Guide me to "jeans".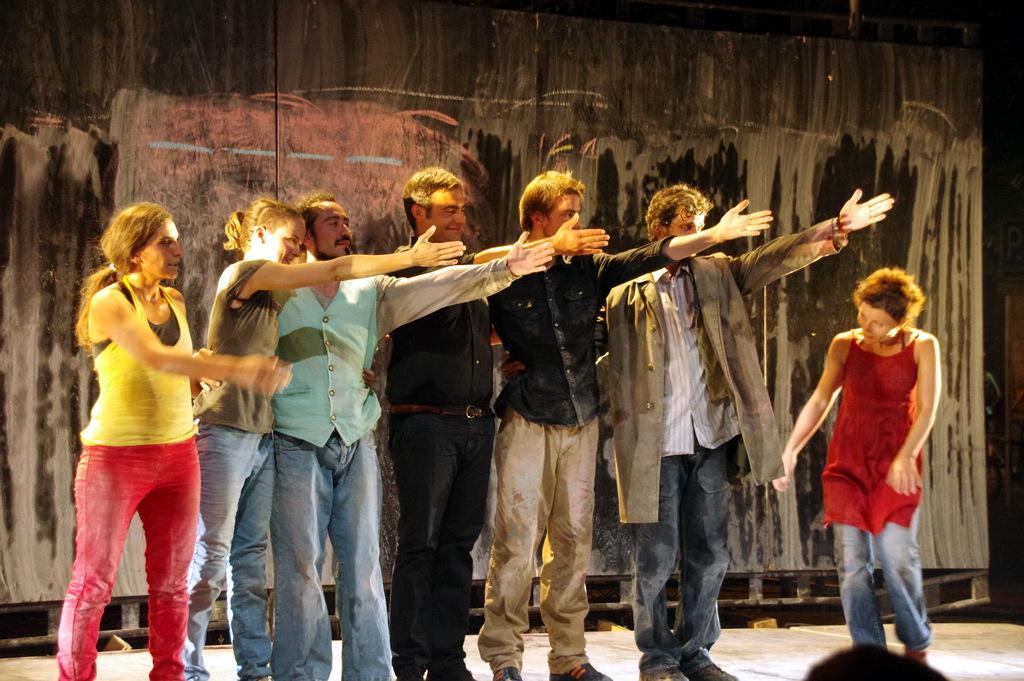
Guidance: 632/440/736/669.
